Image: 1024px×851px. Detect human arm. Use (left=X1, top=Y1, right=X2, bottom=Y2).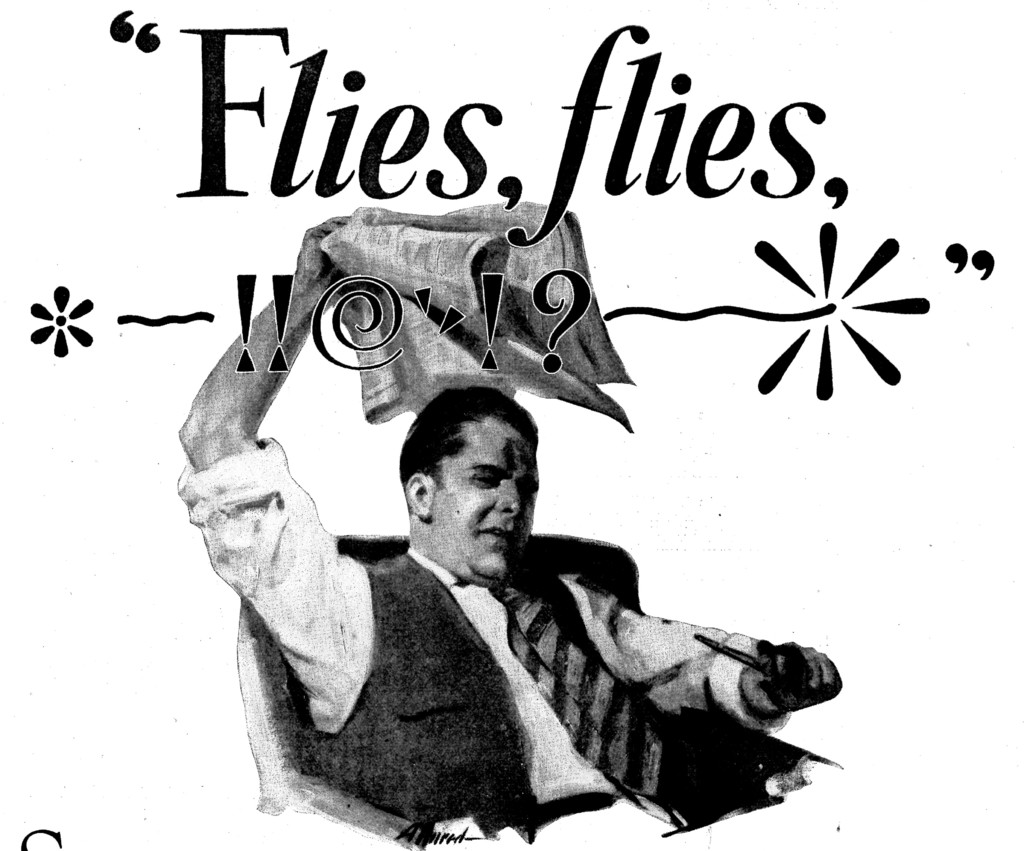
(left=575, top=583, right=847, bottom=718).
